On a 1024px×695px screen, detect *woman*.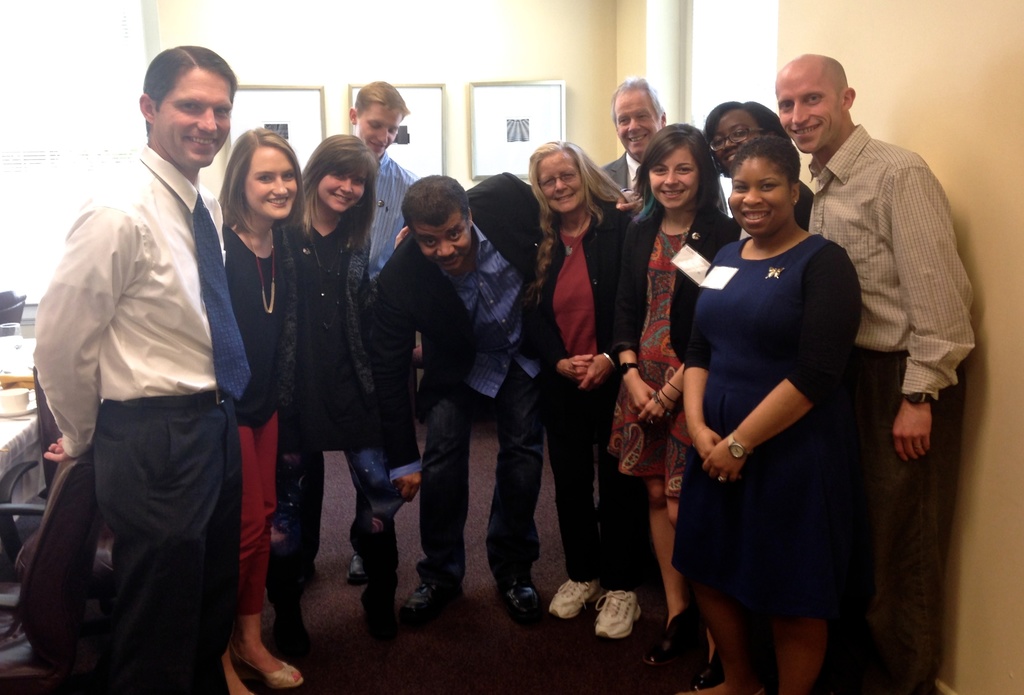
262:130:380:640.
